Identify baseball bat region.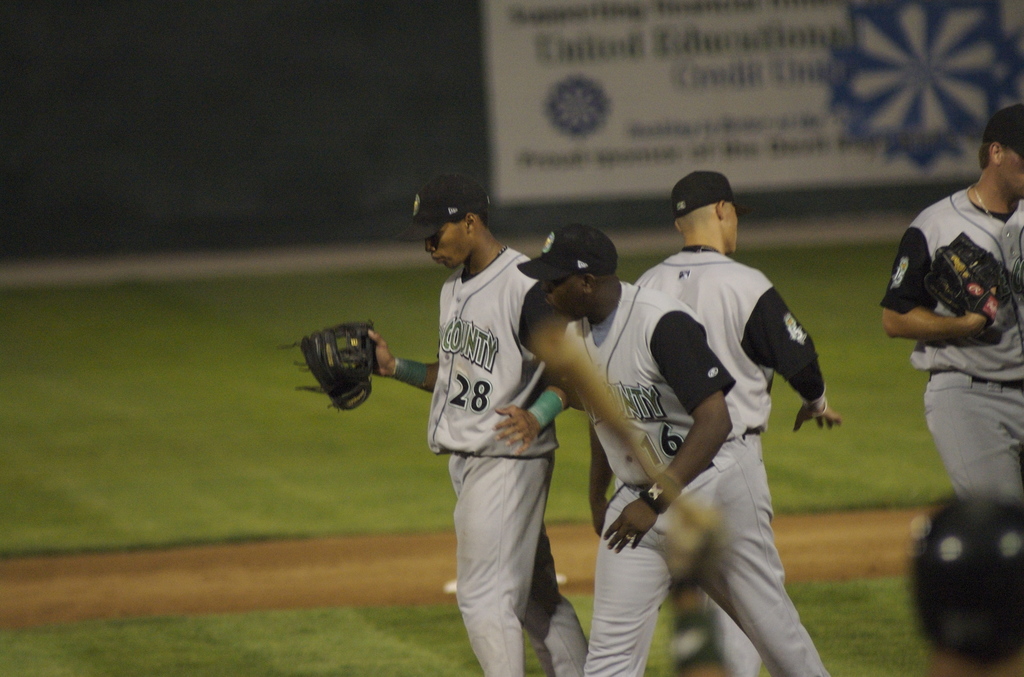
Region: 531:329:705:531.
